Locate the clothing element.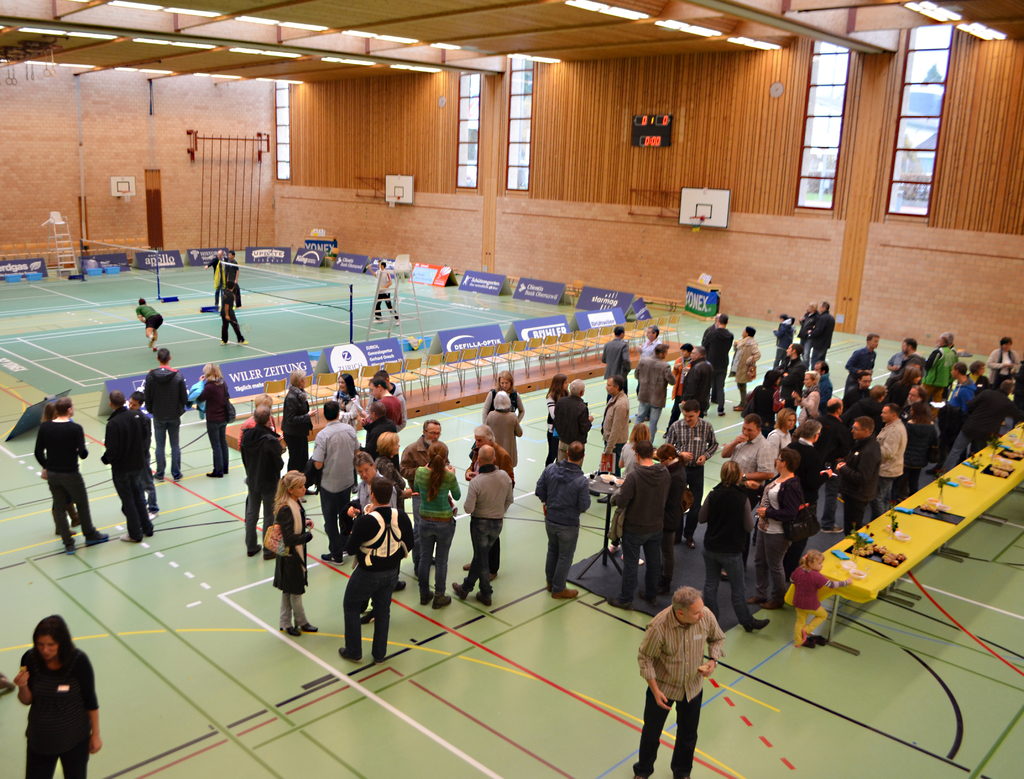
Element bbox: <region>920, 346, 945, 388</region>.
